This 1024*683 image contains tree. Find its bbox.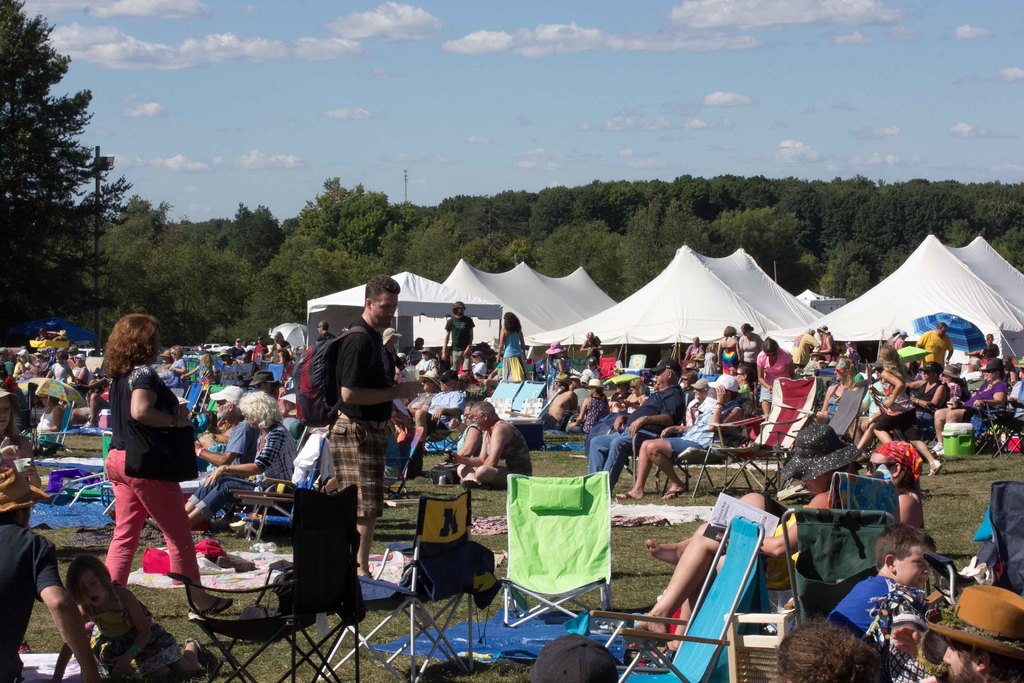
<region>0, 0, 122, 338</region>.
